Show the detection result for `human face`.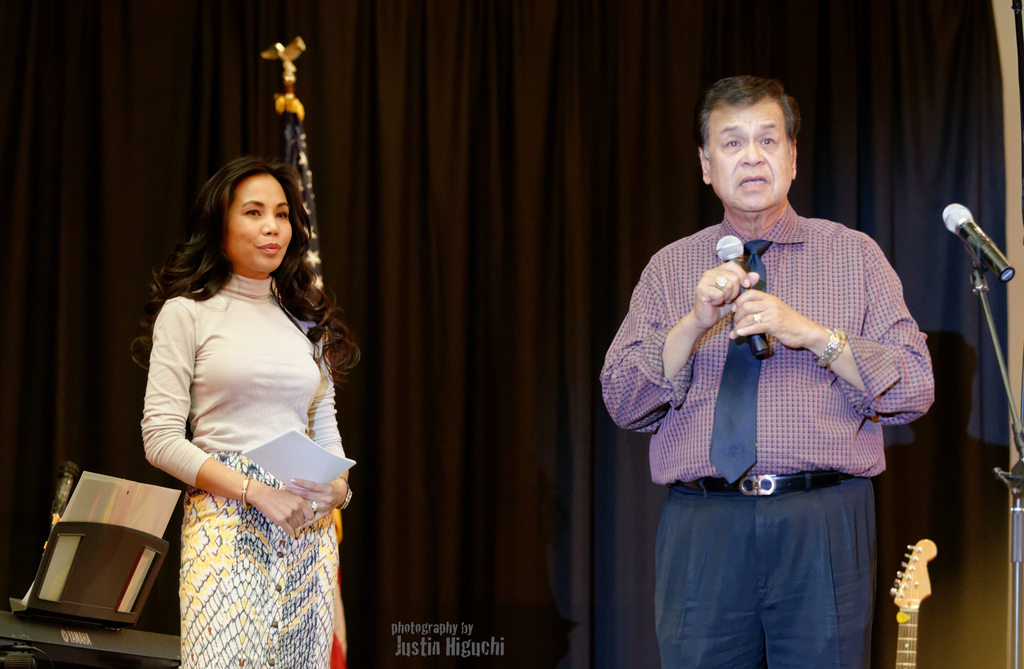
pyautogui.locateOnScreen(705, 108, 793, 211).
